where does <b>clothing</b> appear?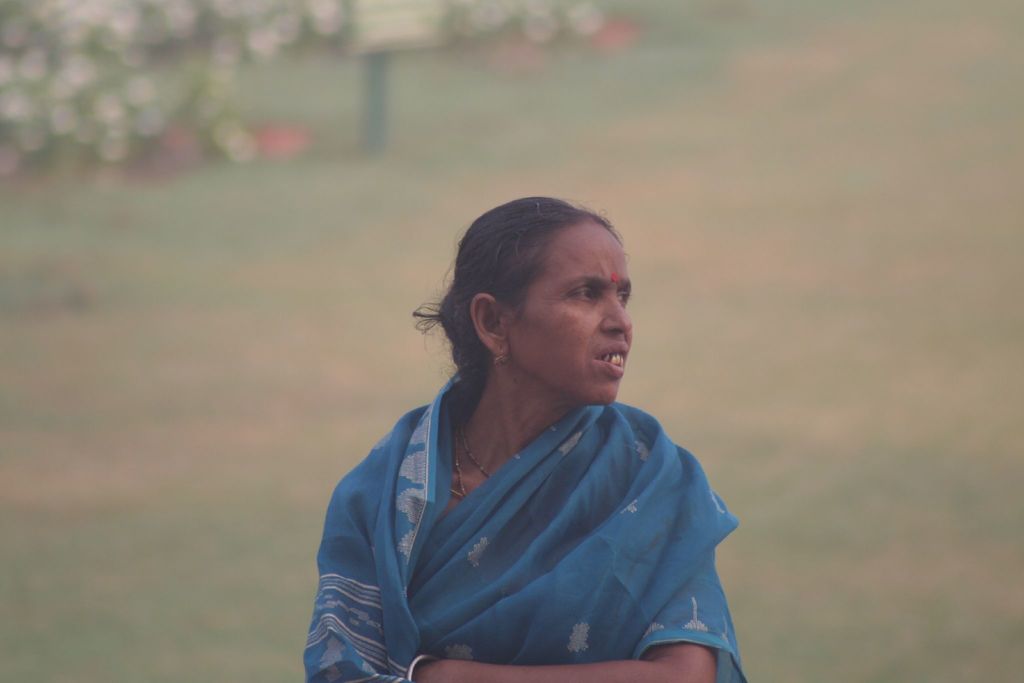
Appears at [312, 331, 760, 682].
